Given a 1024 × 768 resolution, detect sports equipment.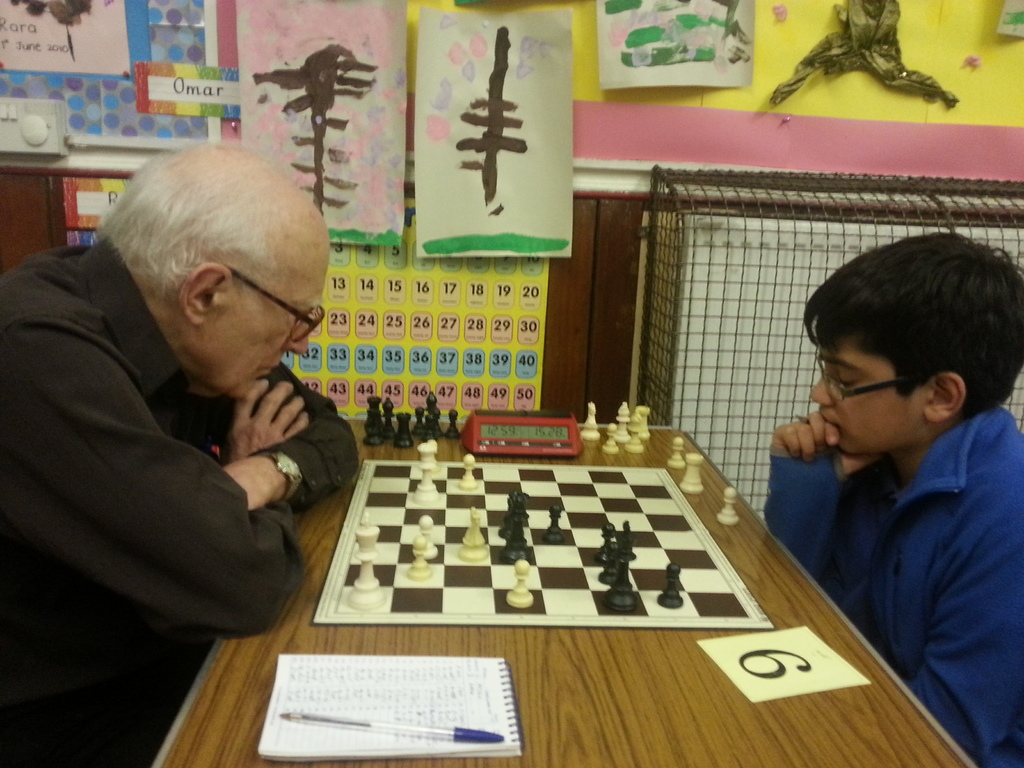
[left=634, top=403, right=649, bottom=439].
